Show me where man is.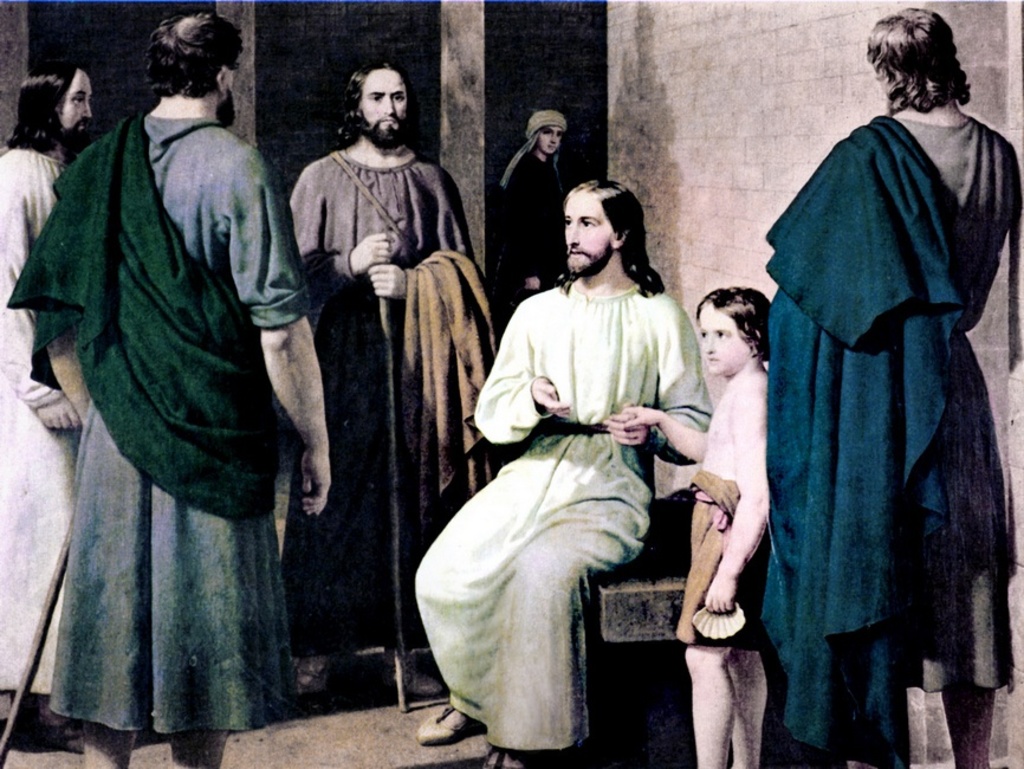
man is at (763,4,1009,768).
